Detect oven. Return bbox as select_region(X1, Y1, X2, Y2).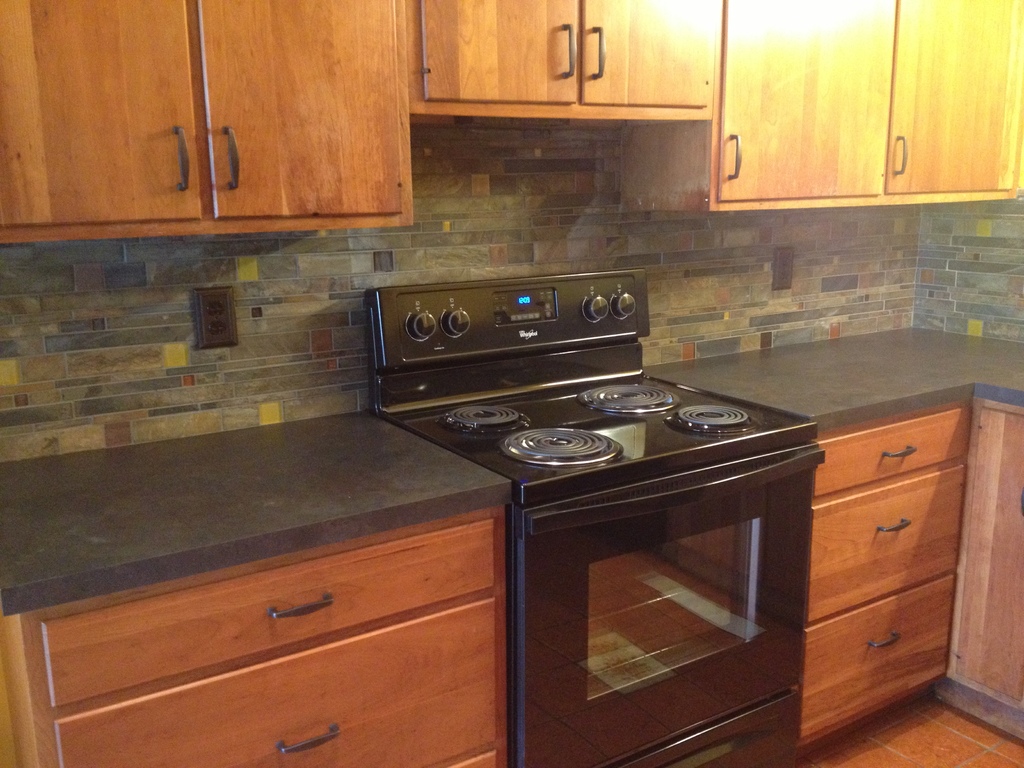
select_region(515, 440, 826, 767).
